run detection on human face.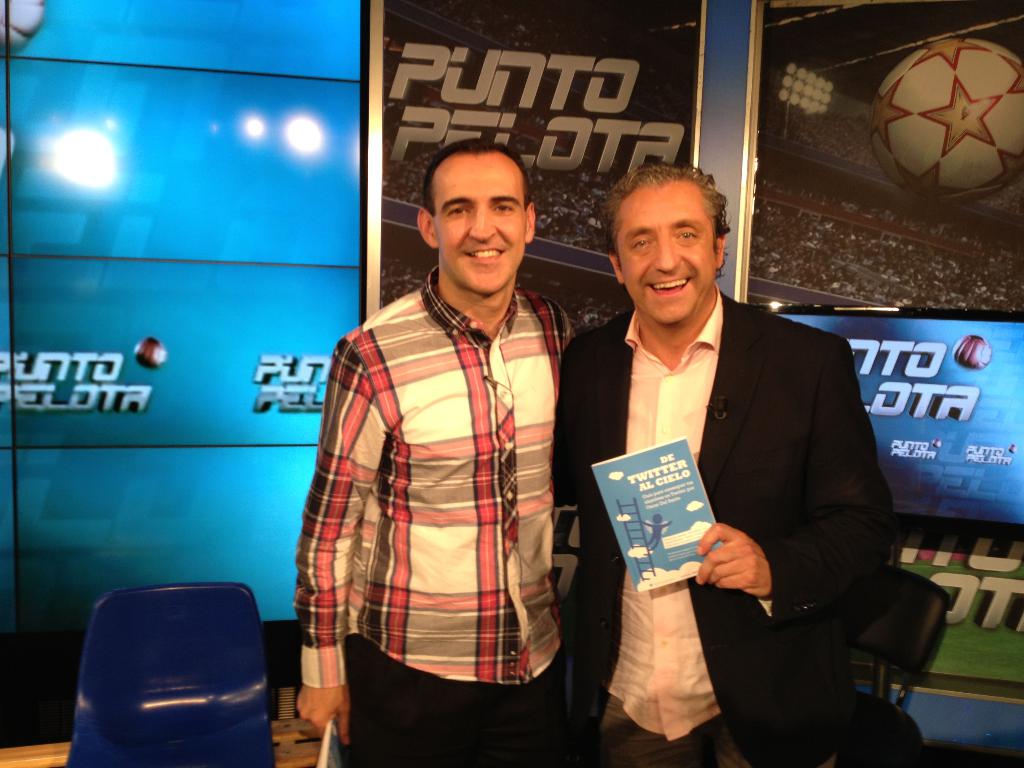
Result: bbox(611, 196, 716, 328).
